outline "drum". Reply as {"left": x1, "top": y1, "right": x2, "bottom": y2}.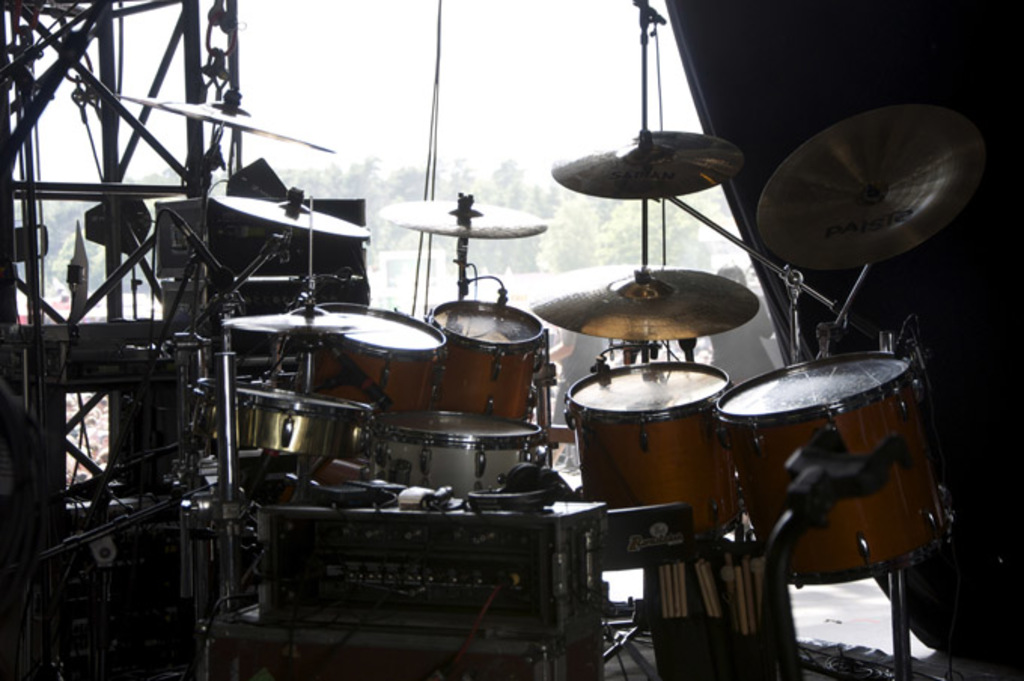
{"left": 712, "top": 350, "right": 946, "bottom": 591}.
